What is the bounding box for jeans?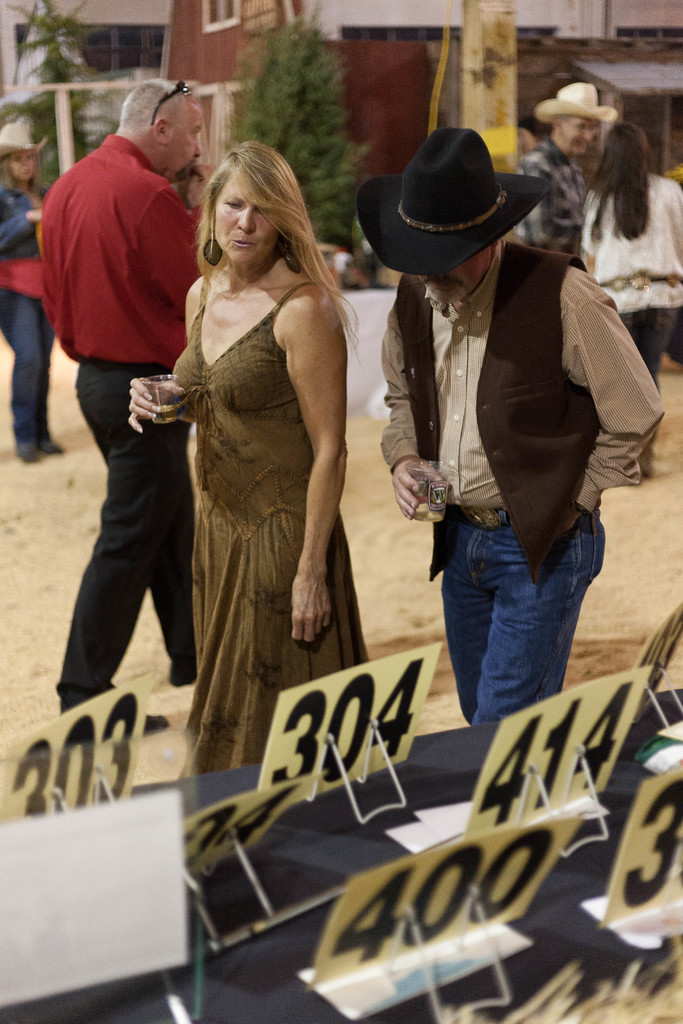
x1=0 y1=282 x2=60 y2=459.
